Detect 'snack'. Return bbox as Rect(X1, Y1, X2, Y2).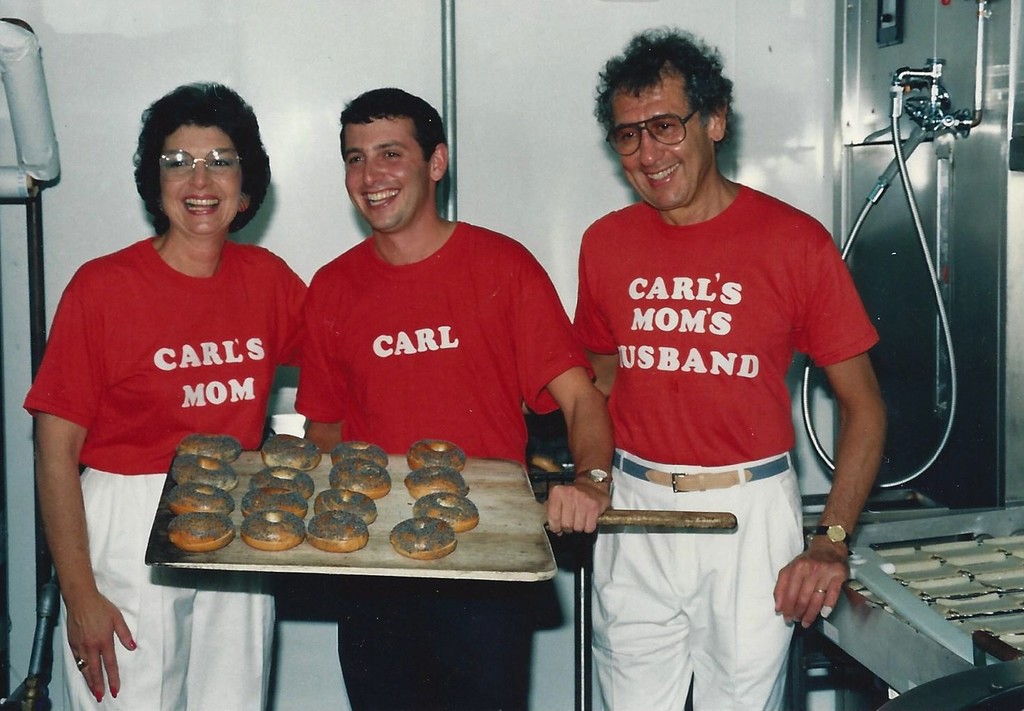
Rect(402, 464, 468, 498).
